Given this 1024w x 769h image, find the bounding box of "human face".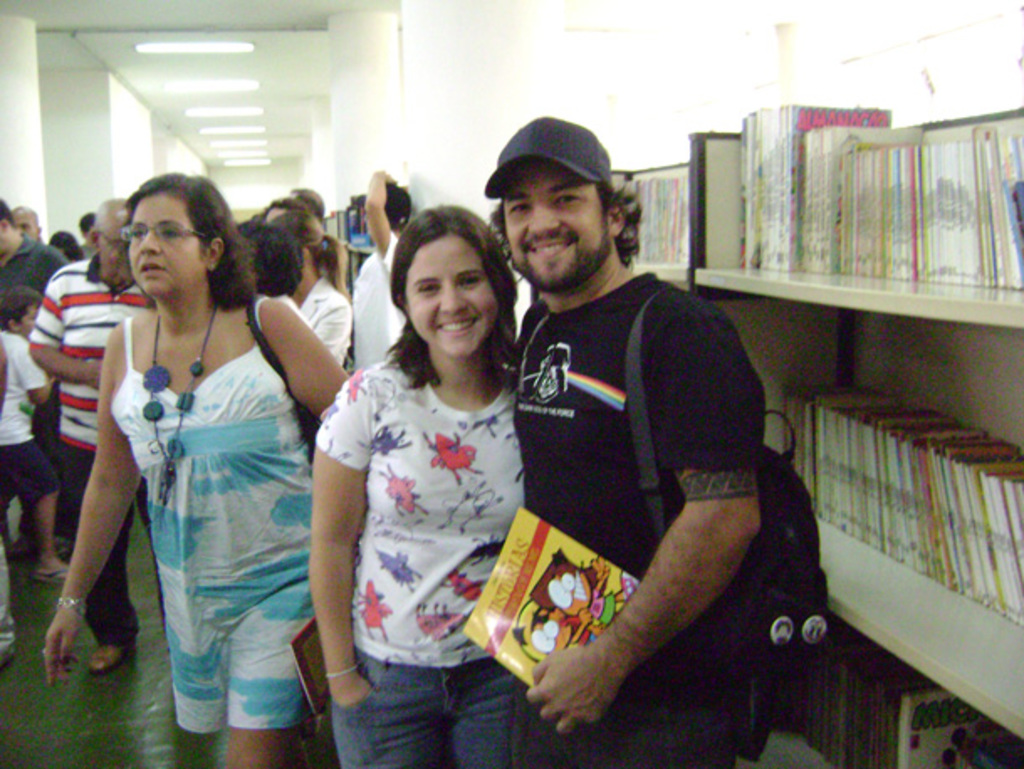
(408,238,499,359).
